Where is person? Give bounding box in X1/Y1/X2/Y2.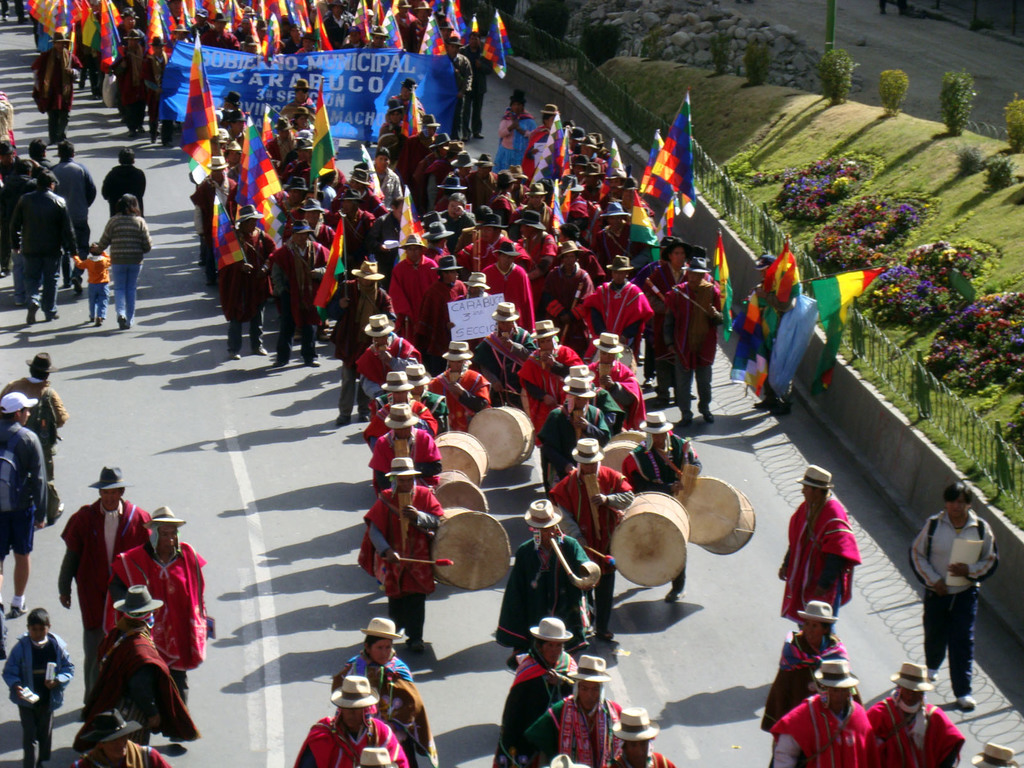
780/463/863/637.
